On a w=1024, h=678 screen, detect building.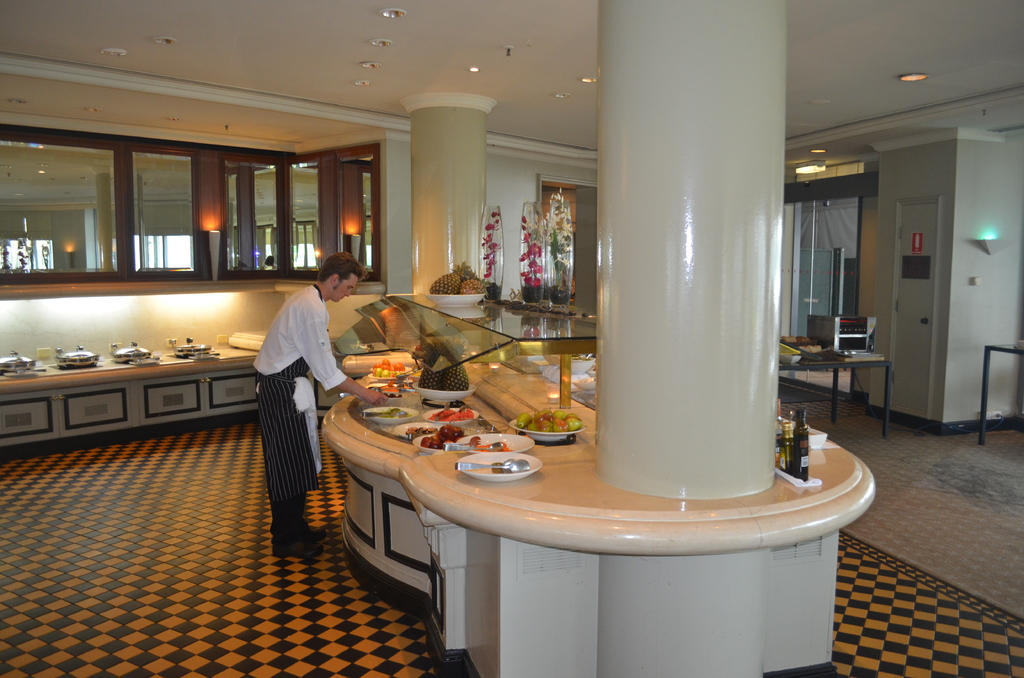
x1=0 y1=2 x2=1023 y2=675.
